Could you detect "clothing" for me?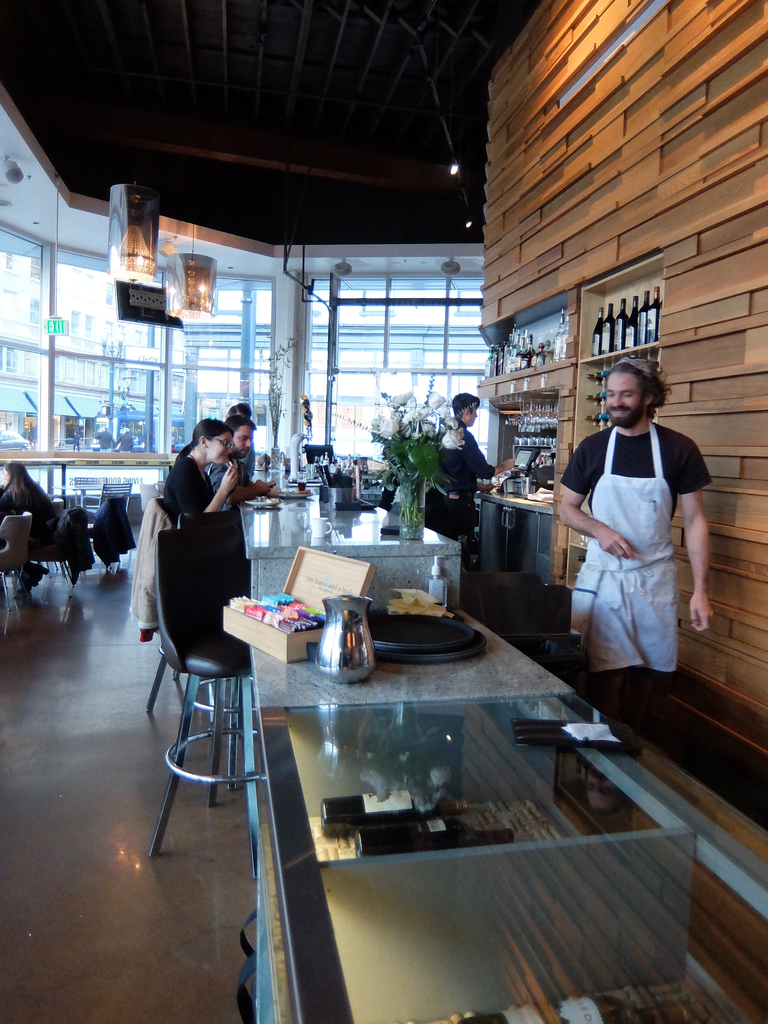
Detection result: left=157, top=456, right=216, bottom=526.
